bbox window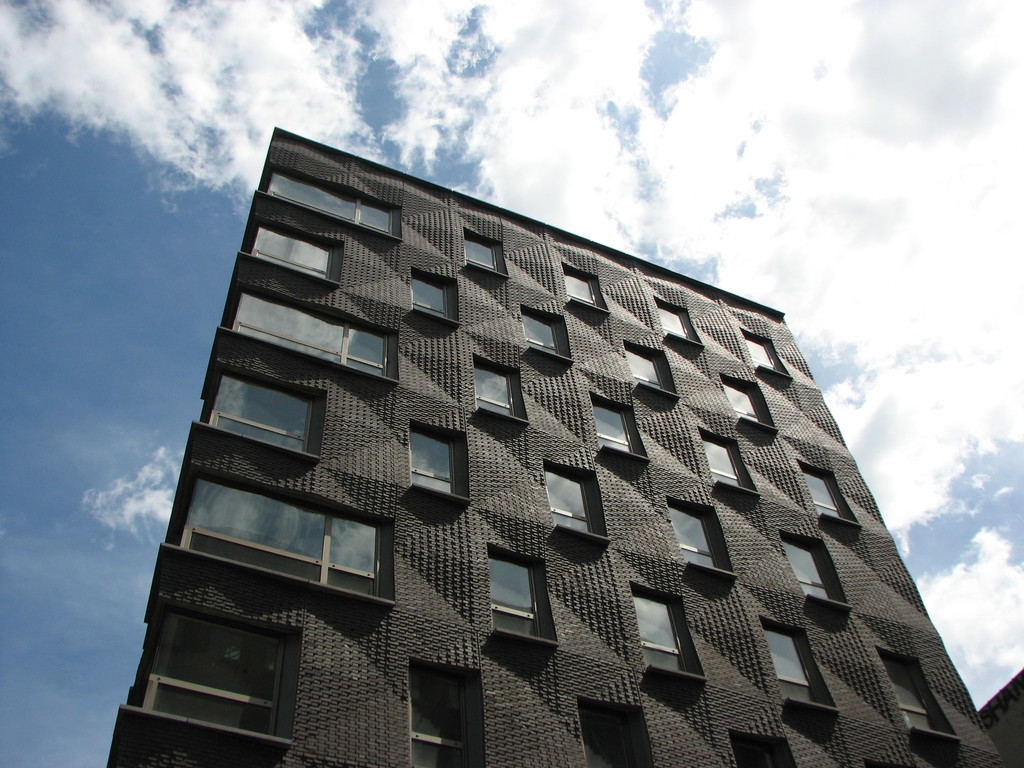
(left=632, top=591, right=687, bottom=674)
